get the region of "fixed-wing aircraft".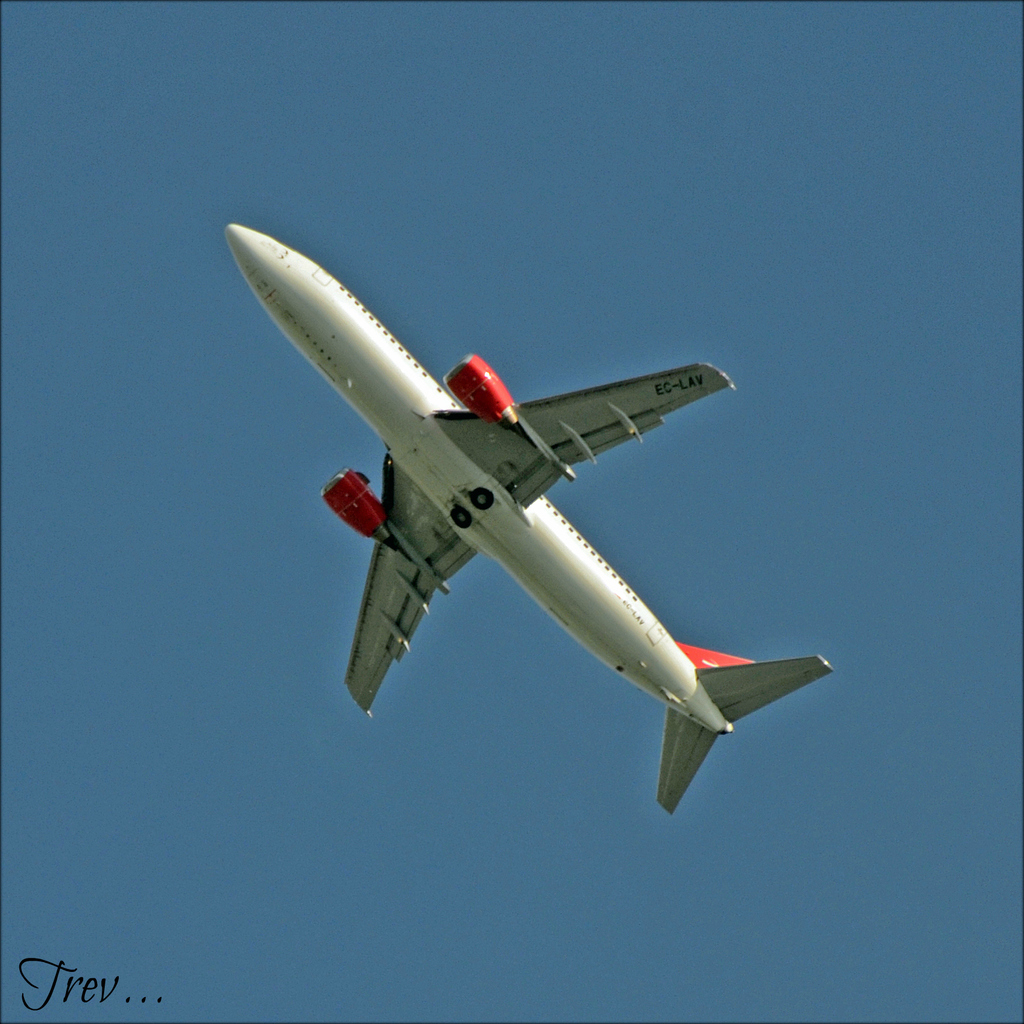
(205,225,838,817).
